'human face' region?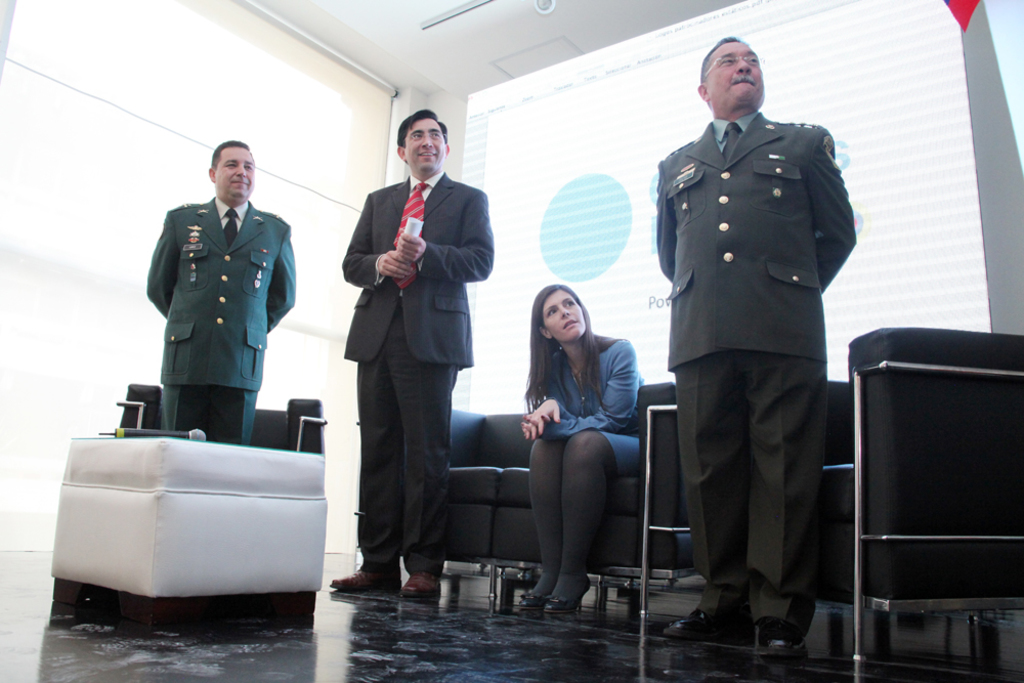
<box>404,118,447,173</box>
